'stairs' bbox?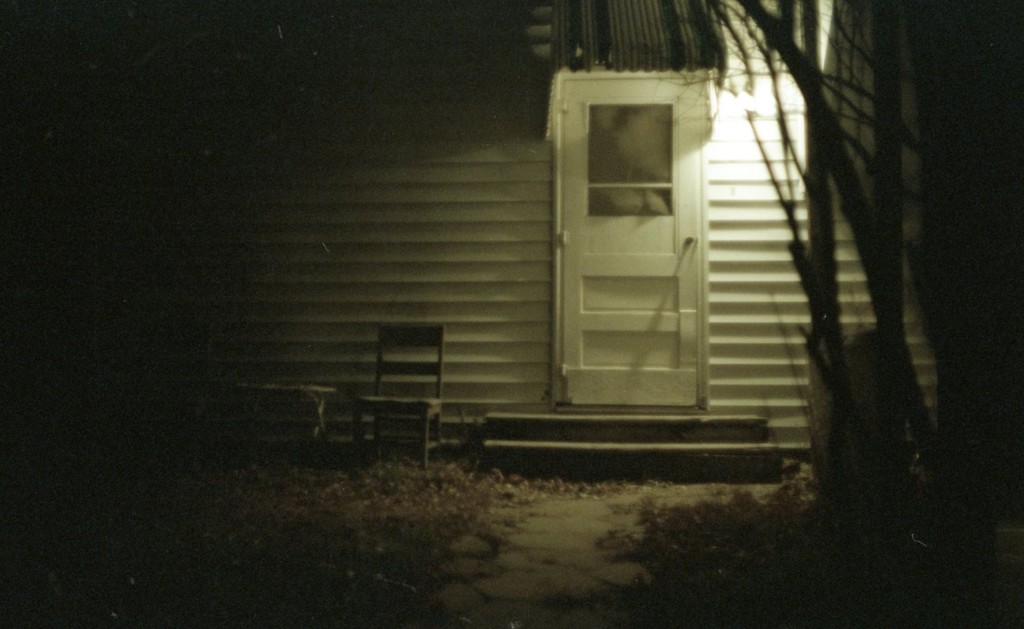
x1=484, y1=400, x2=784, y2=482
